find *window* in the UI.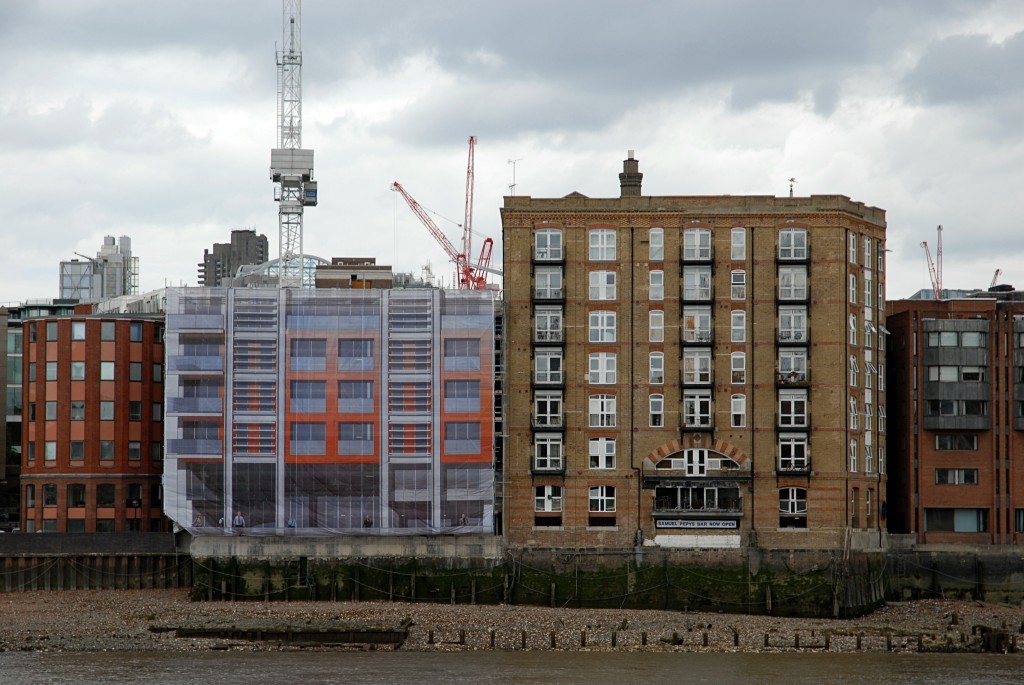
UI element at x1=96, y1=438, x2=110, y2=461.
